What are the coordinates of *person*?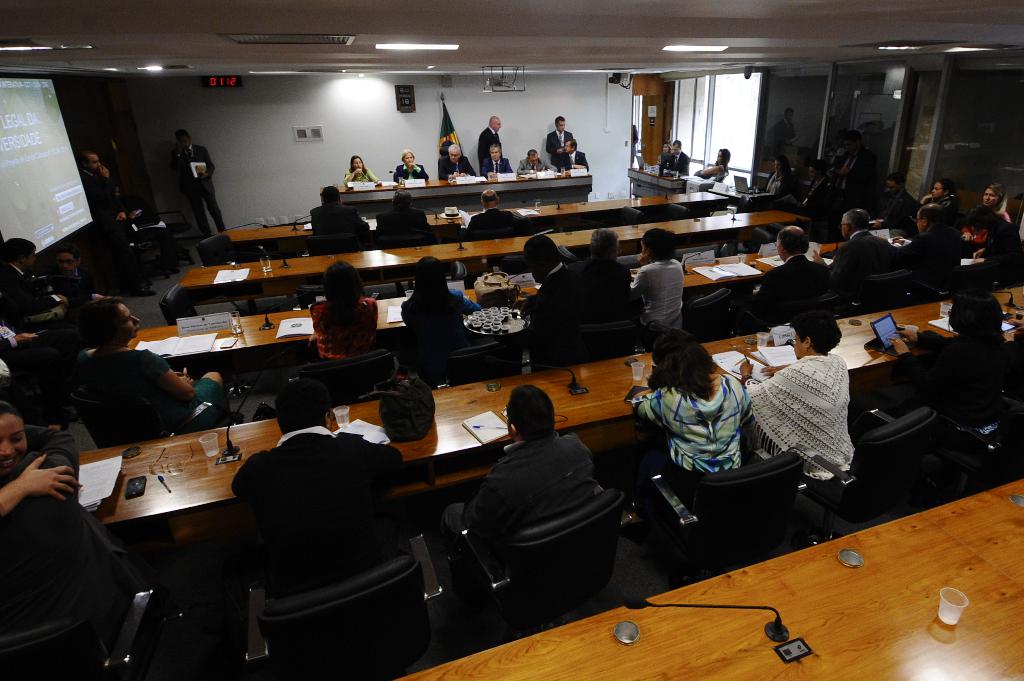
x1=556, y1=137, x2=593, y2=174.
